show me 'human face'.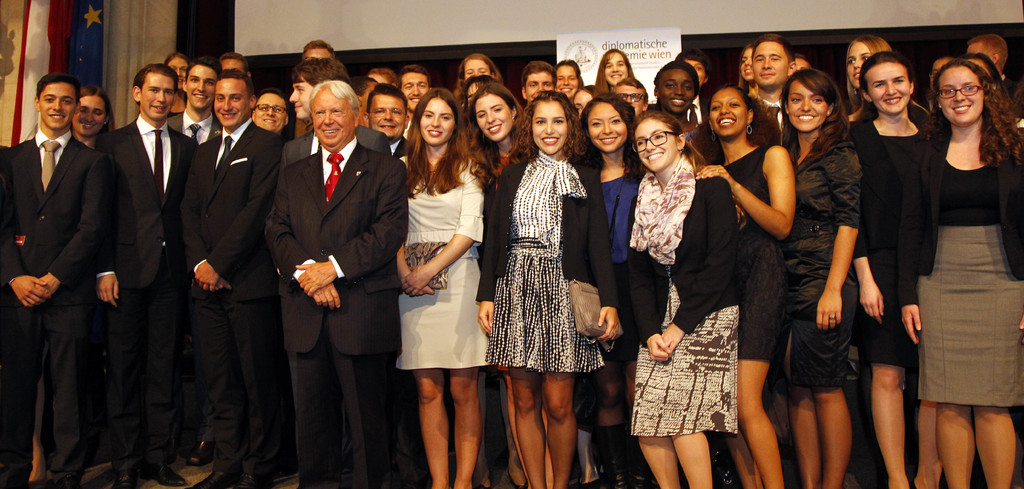
'human face' is here: <box>372,93,406,136</box>.
